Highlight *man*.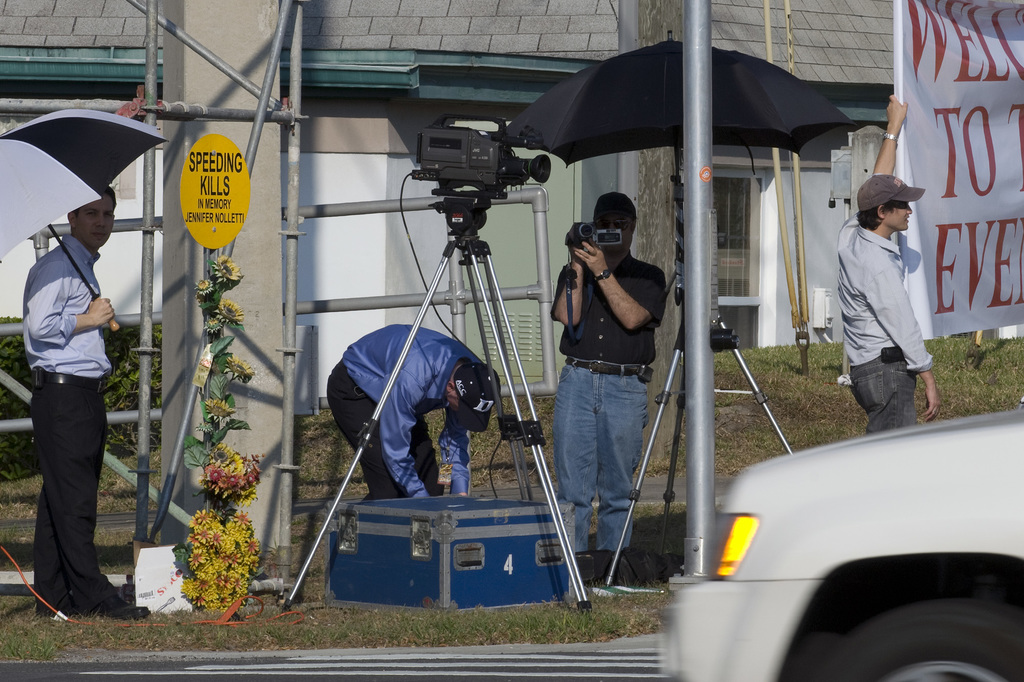
Highlighted region: crop(837, 157, 946, 449).
